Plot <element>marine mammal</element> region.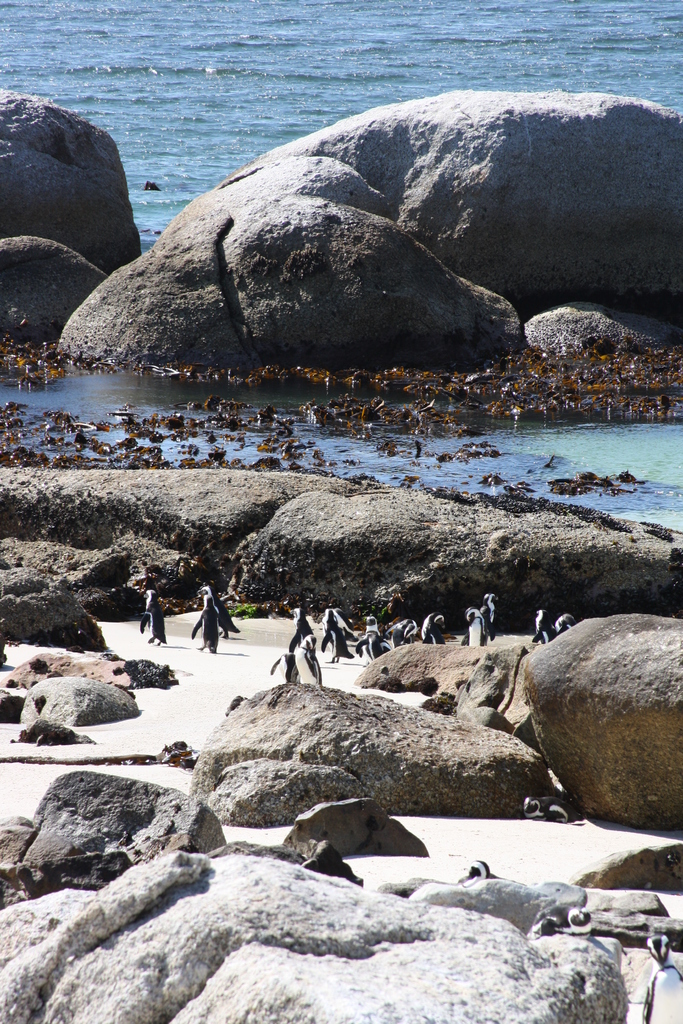
Plotted at 533/908/595/939.
